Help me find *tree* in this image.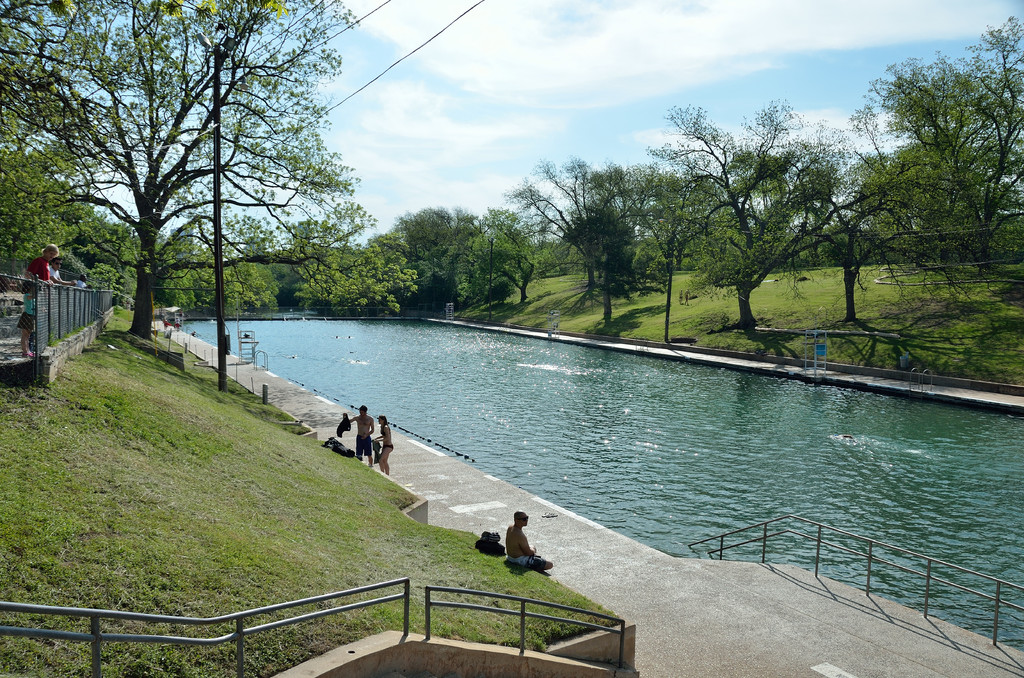
Found it: (513, 144, 655, 335).
